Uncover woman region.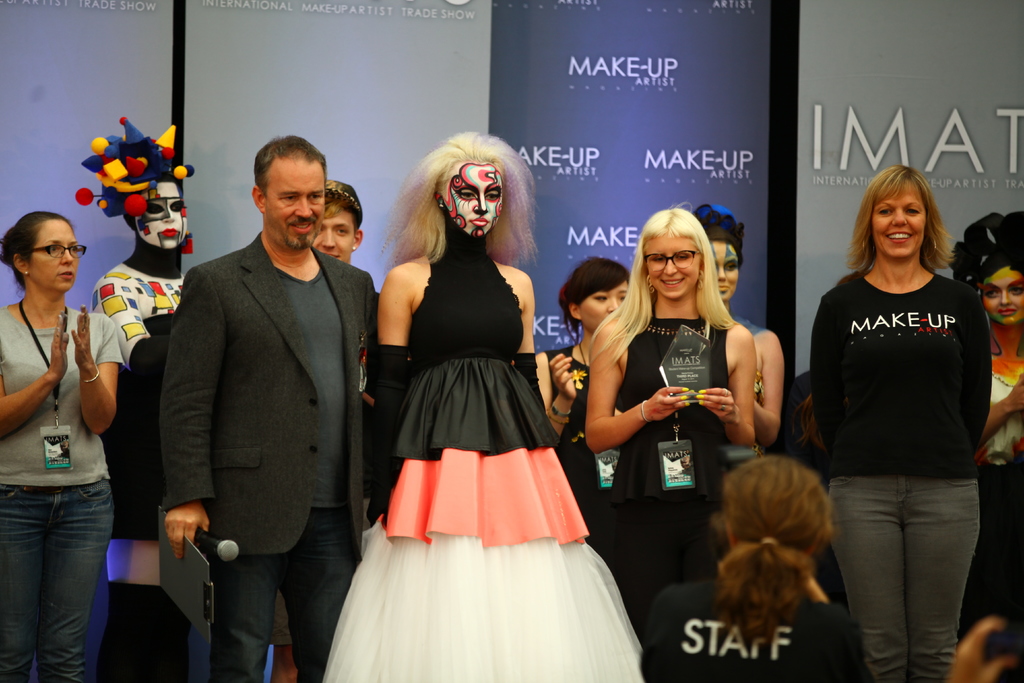
Uncovered: bbox=(694, 213, 785, 456).
